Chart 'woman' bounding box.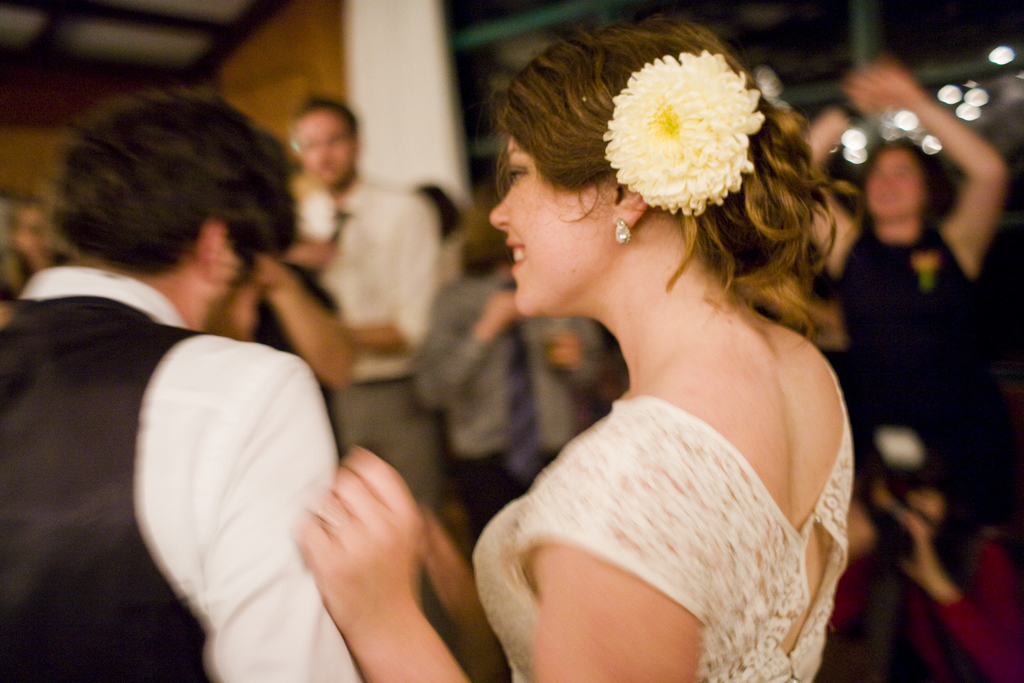
Charted: 790,53,1013,682.
